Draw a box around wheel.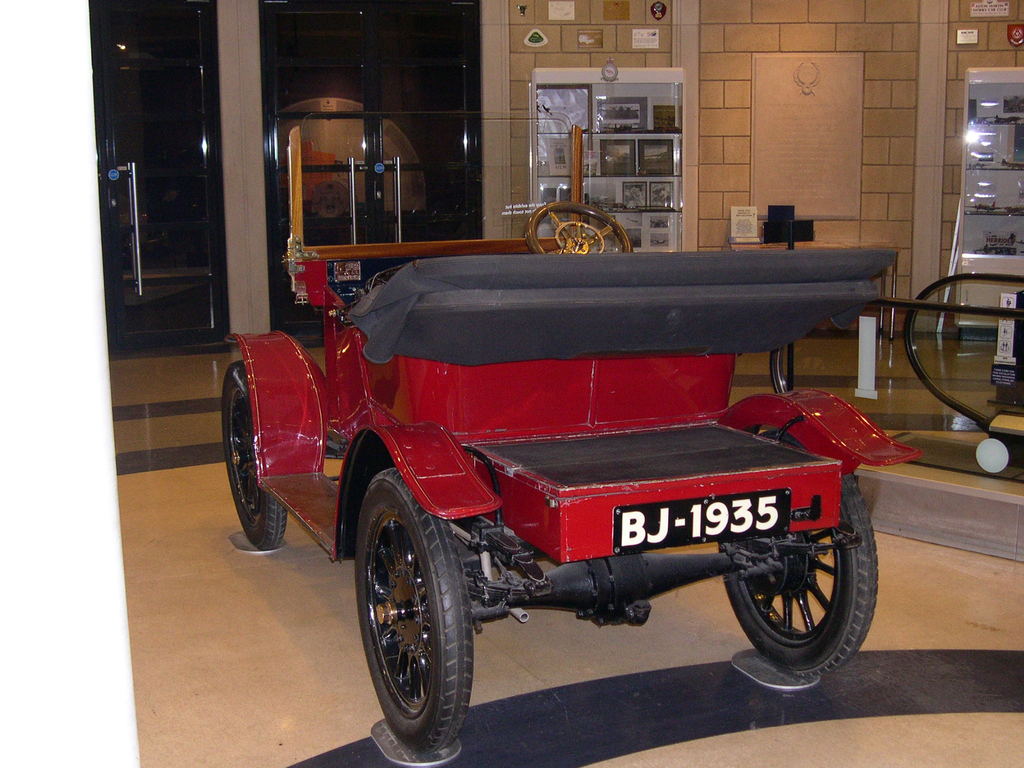
box=[525, 193, 632, 260].
